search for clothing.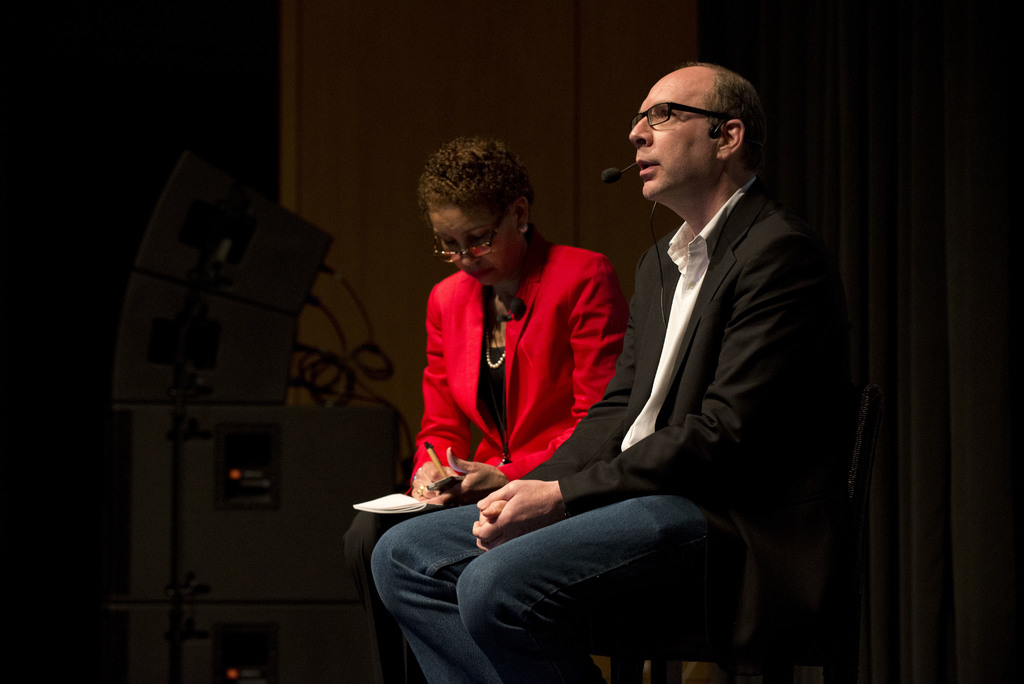
Found at select_region(369, 173, 854, 683).
